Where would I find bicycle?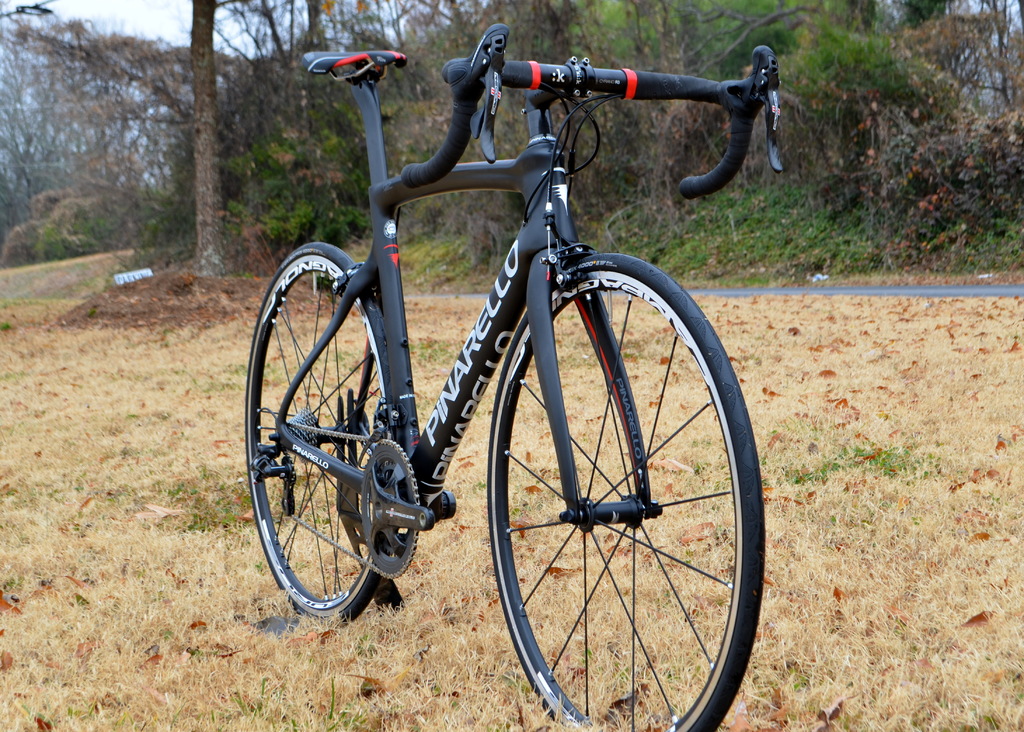
At 205, 2, 799, 715.
